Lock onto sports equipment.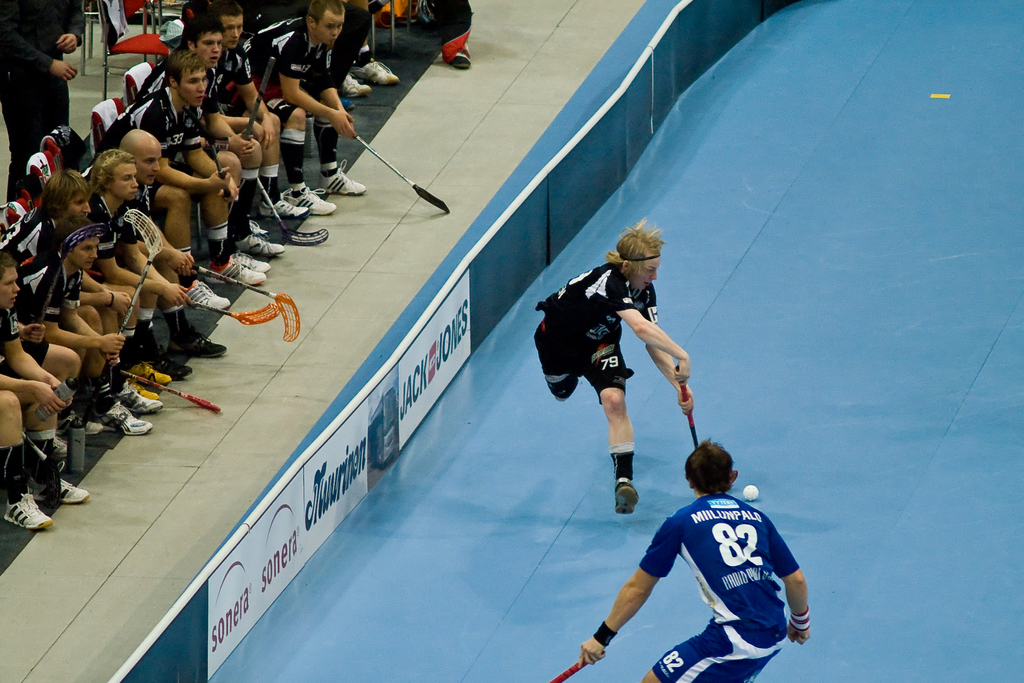
Locked: bbox=(237, 252, 275, 269).
